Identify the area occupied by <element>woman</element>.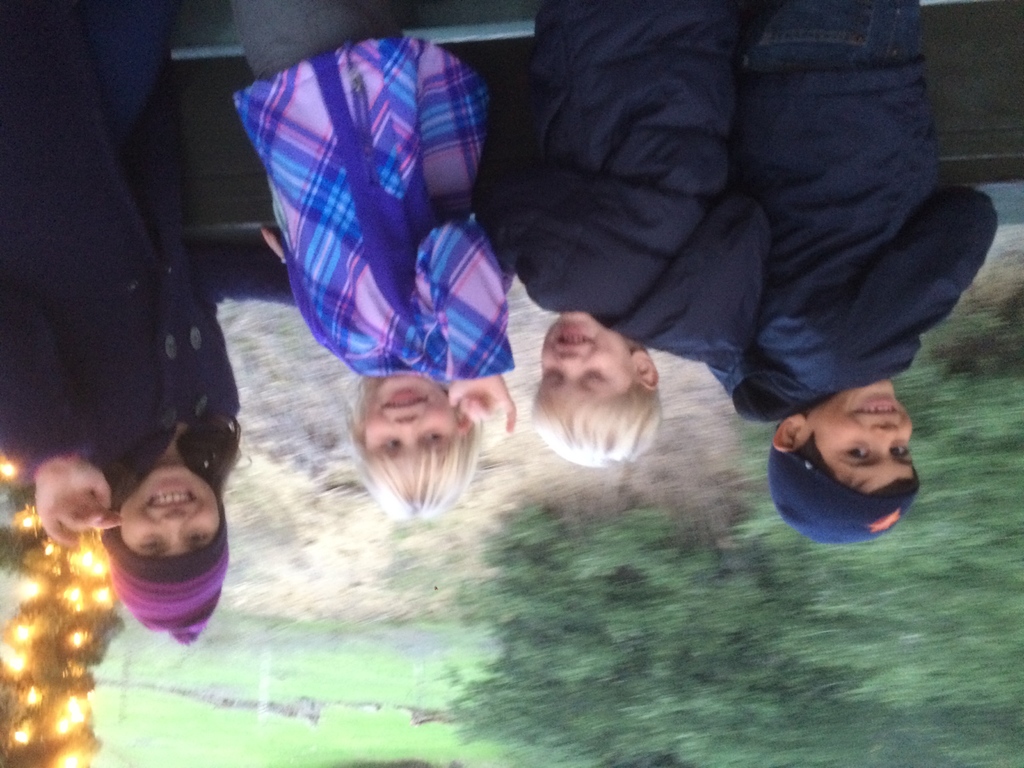
Area: left=0, top=0, right=239, bottom=632.
